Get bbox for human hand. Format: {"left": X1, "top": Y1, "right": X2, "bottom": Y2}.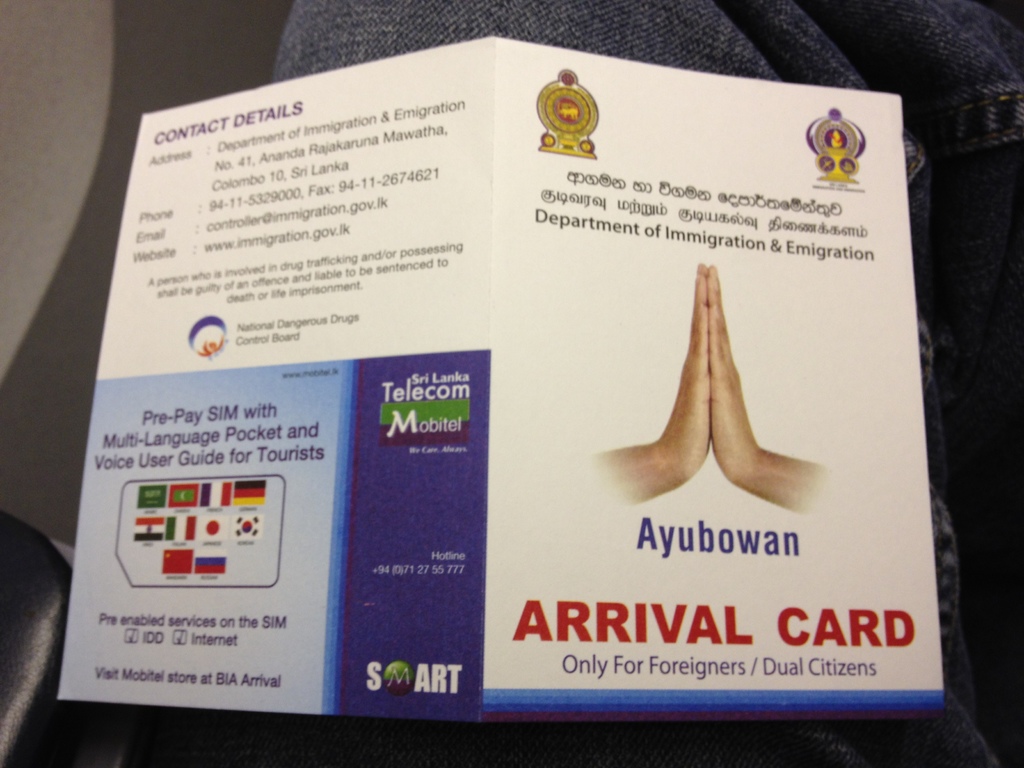
{"left": 604, "top": 291, "right": 819, "bottom": 537}.
